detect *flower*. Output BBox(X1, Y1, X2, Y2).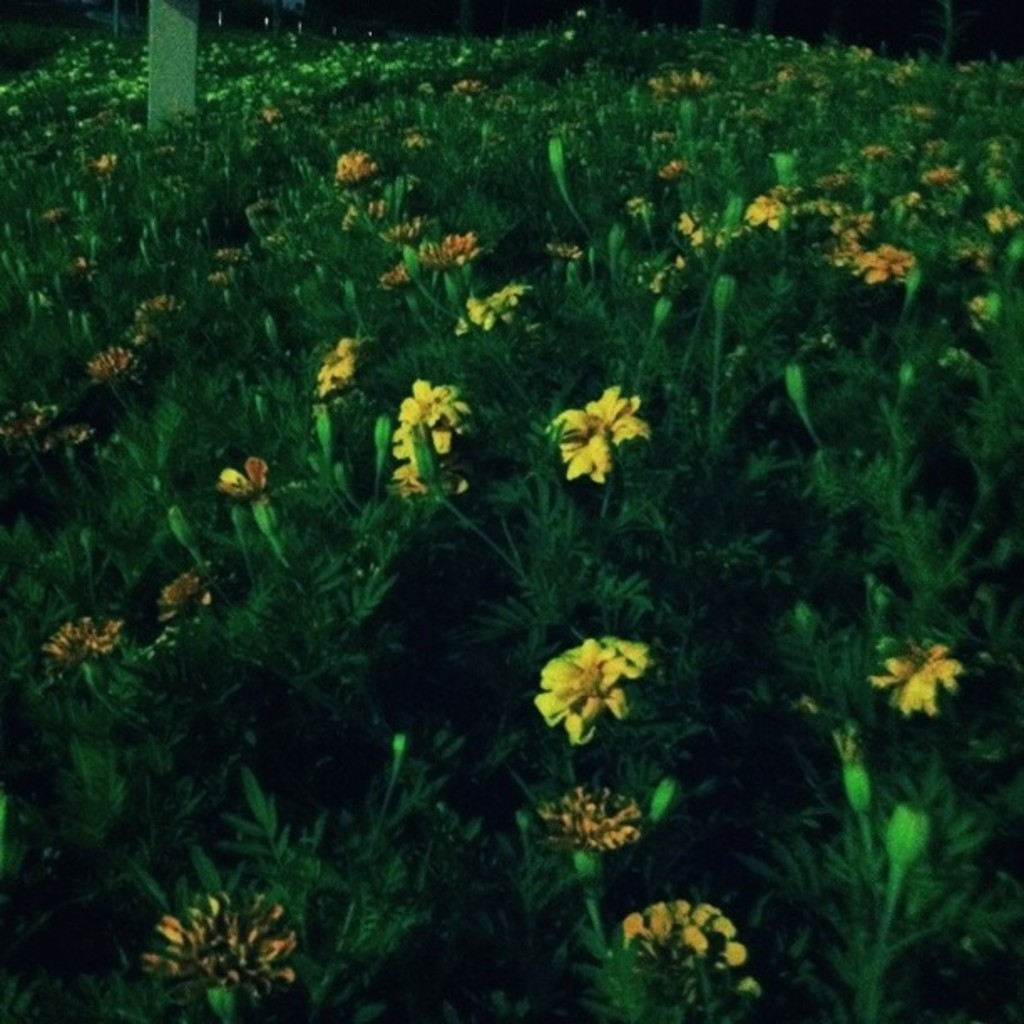
BBox(860, 141, 893, 167).
